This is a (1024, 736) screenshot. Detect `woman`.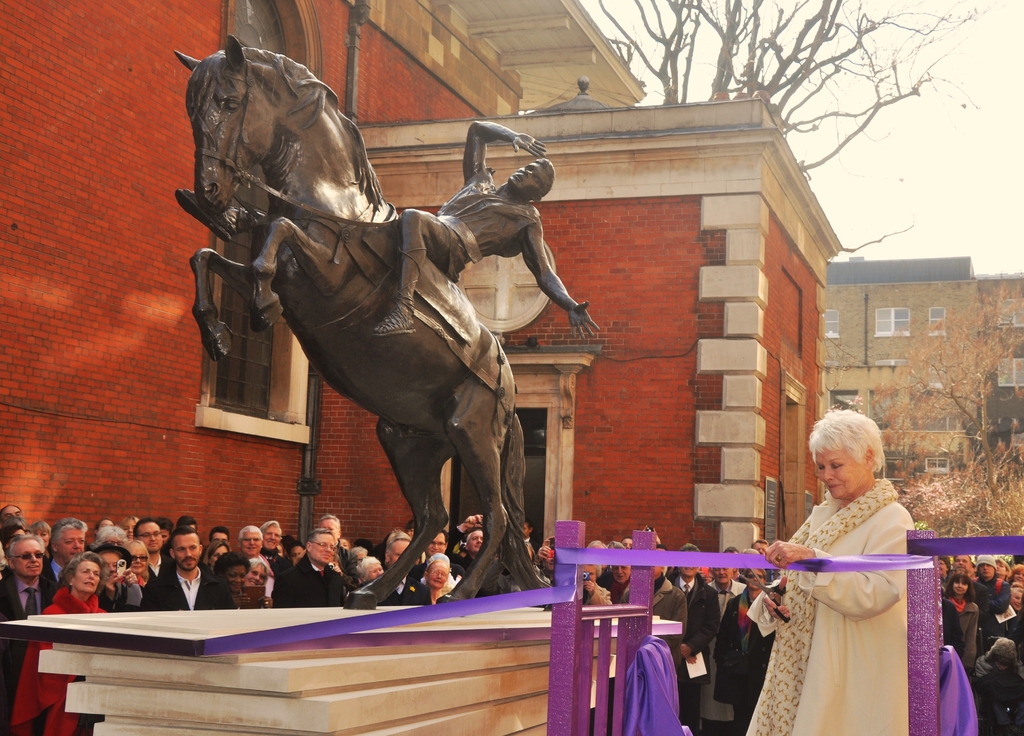
bbox(754, 406, 942, 735).
